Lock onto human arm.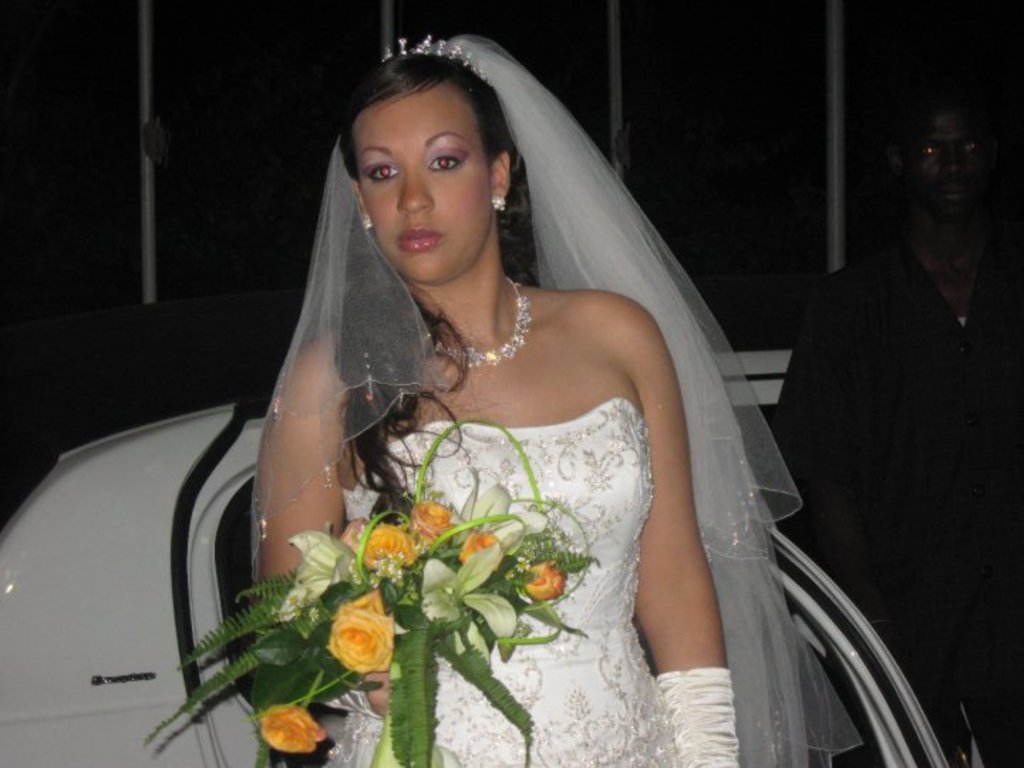
Locked: {"x1": 769, "y1": 284, "x2": 873, "y2": 619}.
